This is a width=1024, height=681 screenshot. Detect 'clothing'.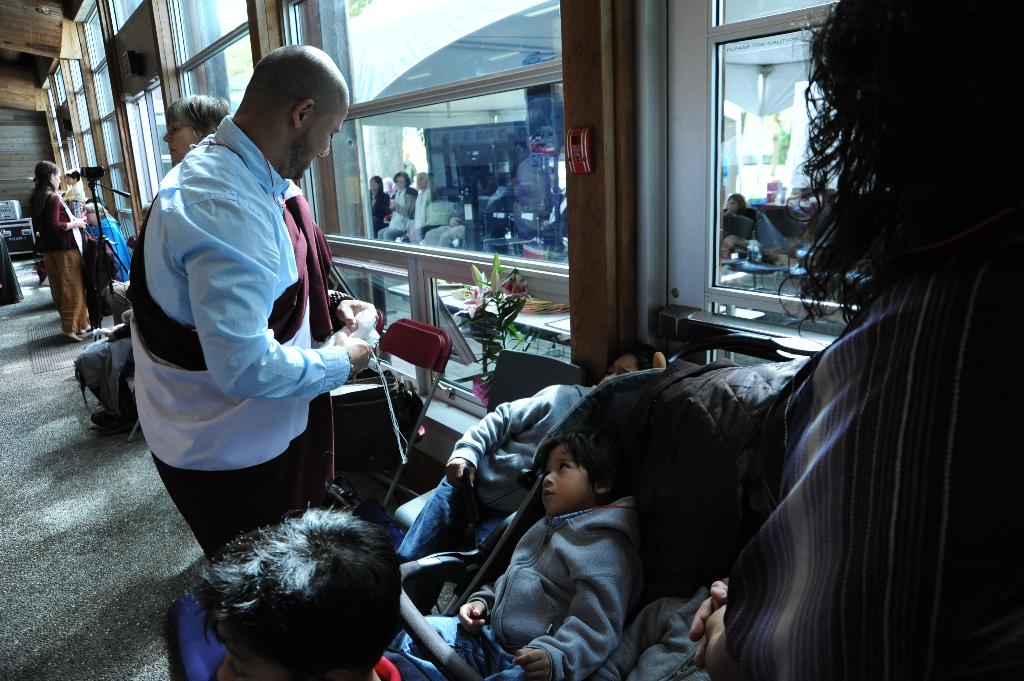
[left=396, top=378, right=604, bottom=556].
